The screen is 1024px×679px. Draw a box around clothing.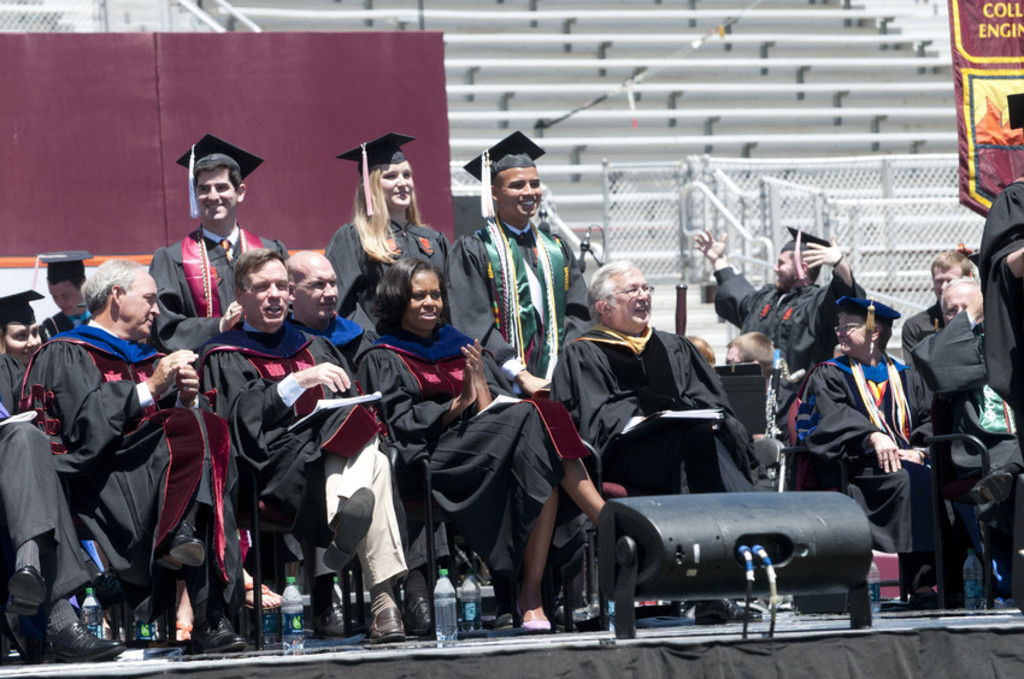
detection(0, 344, 37, 415).
